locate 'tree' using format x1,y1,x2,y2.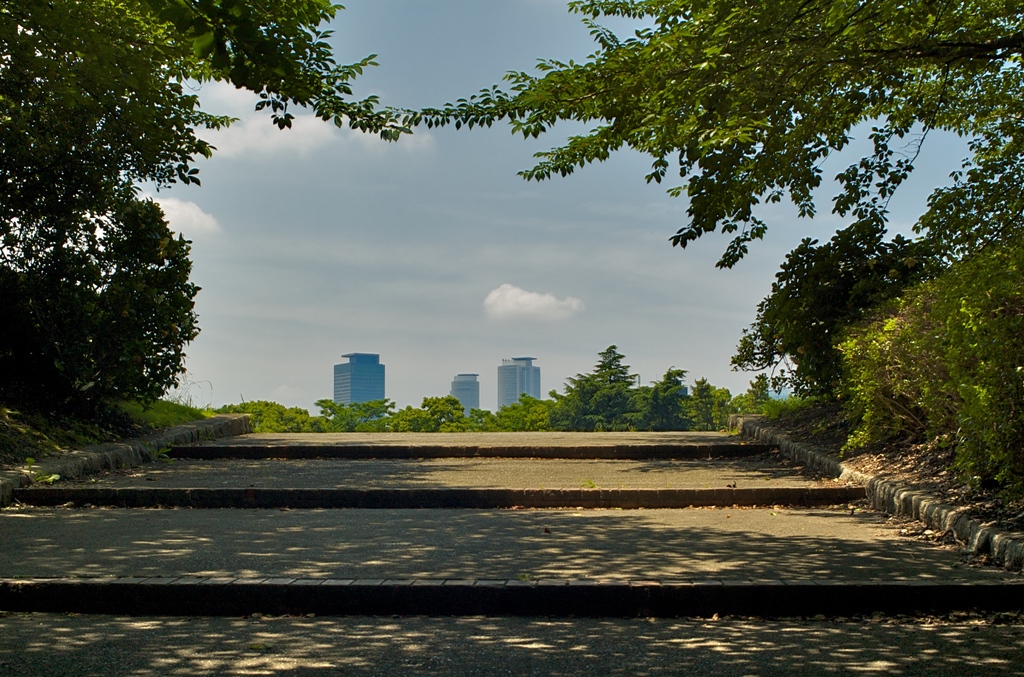
397,384,467,437.
